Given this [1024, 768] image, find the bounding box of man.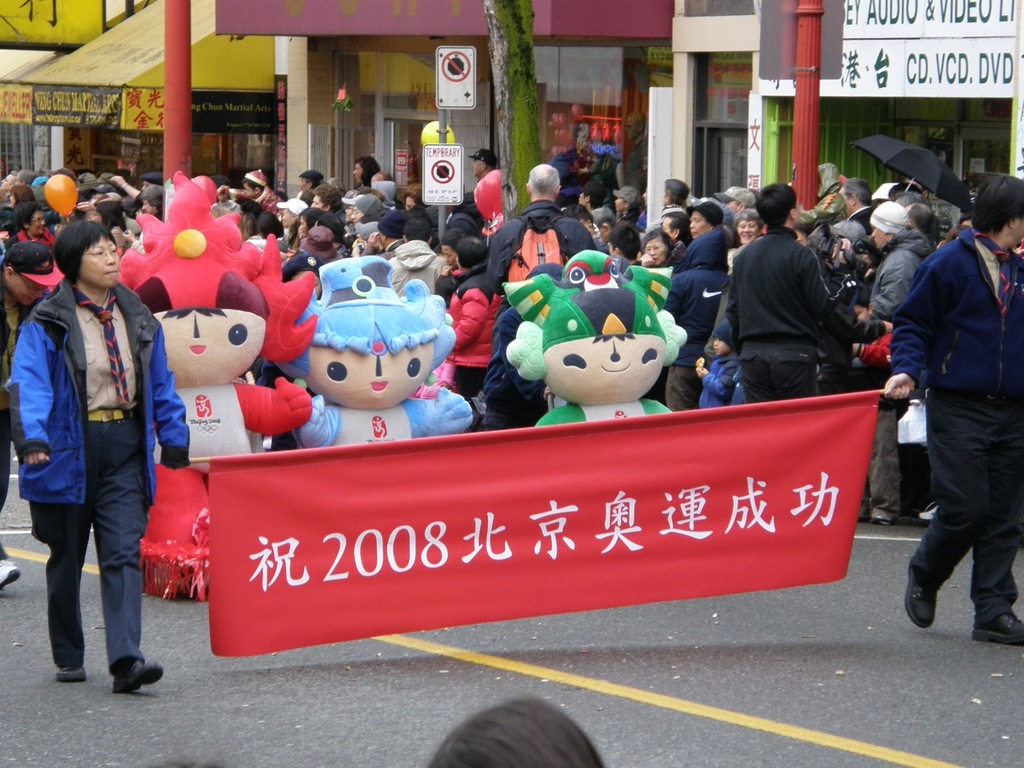
BBox(837, 178, 878, 238).
